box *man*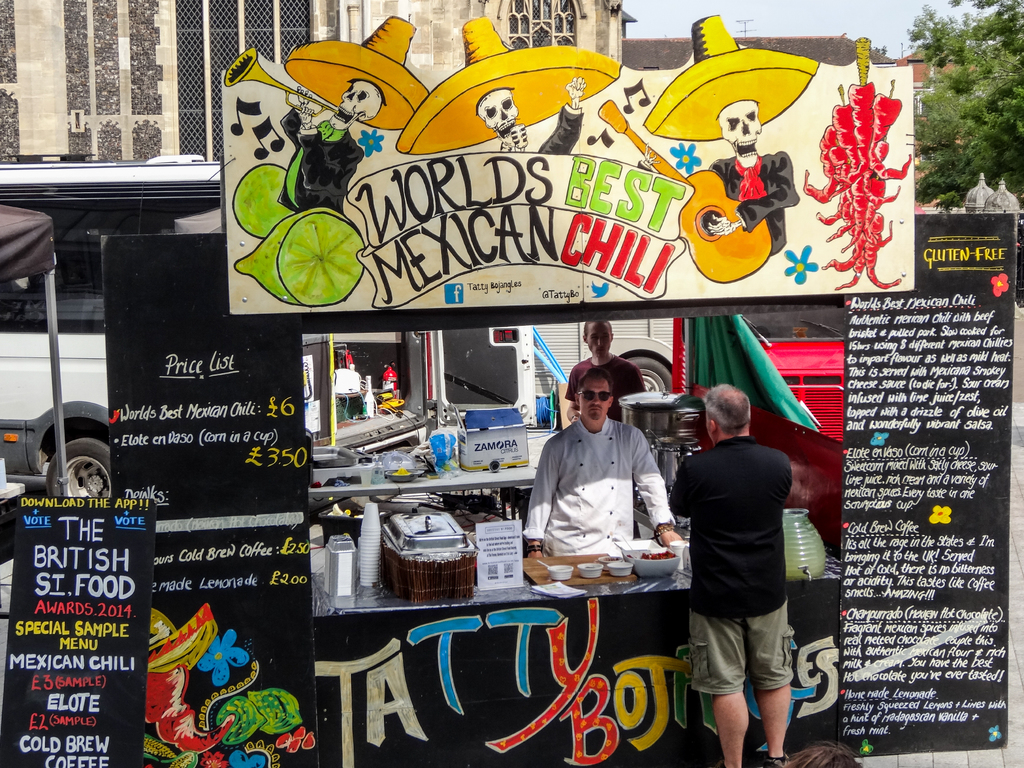
box(663, 390, 813, 761)
